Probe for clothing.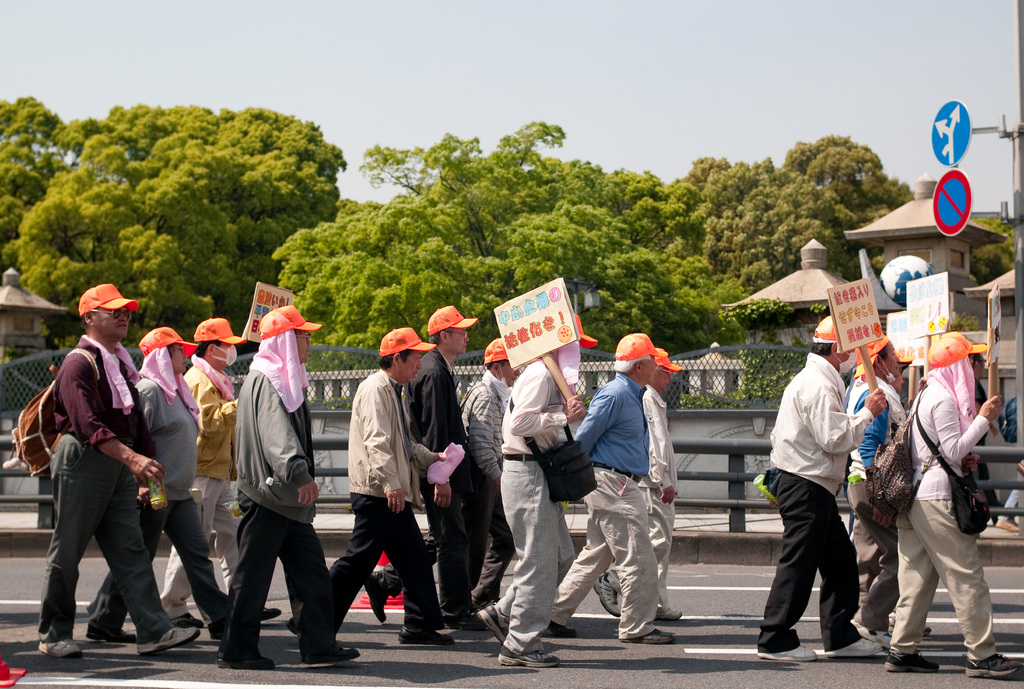
Probe result: (209, 328, 356, 660).
